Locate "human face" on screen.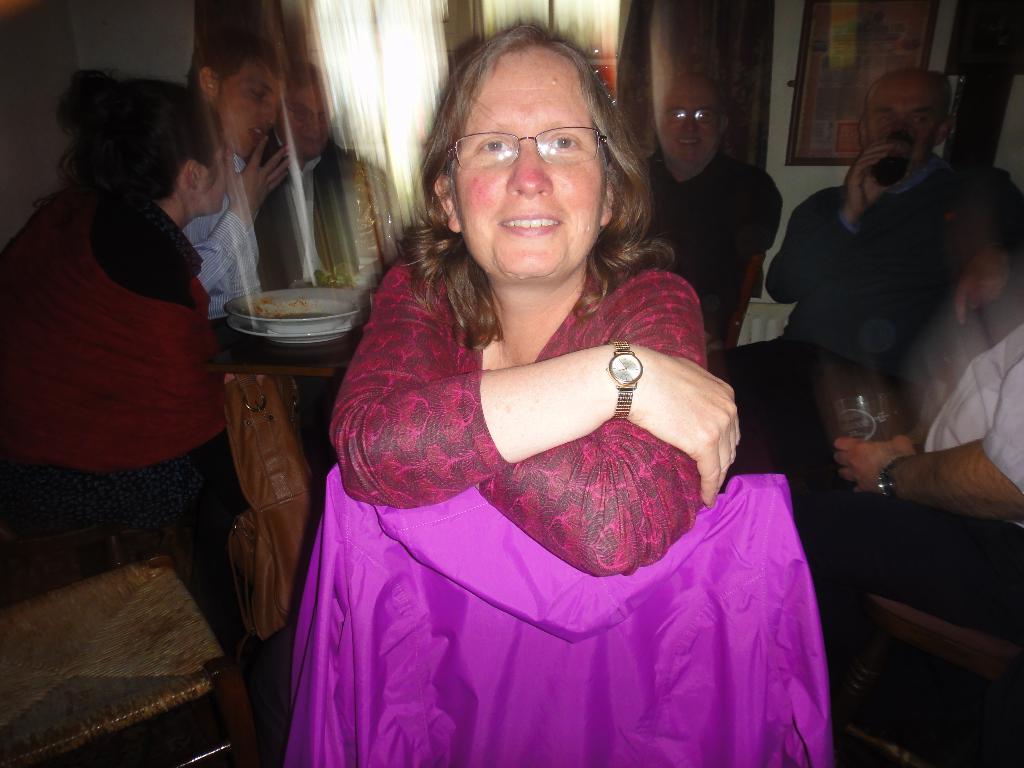
On screen at (x1=285, y1=84, x2=329, y2=152).
